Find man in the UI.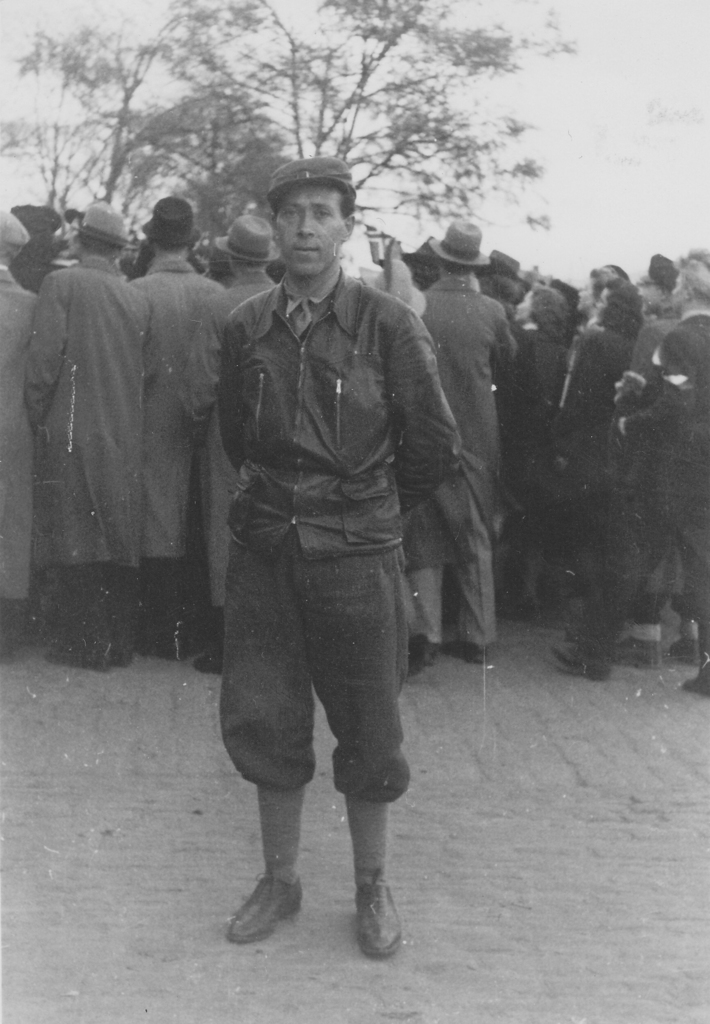
UI element at 30/200/147/669.
